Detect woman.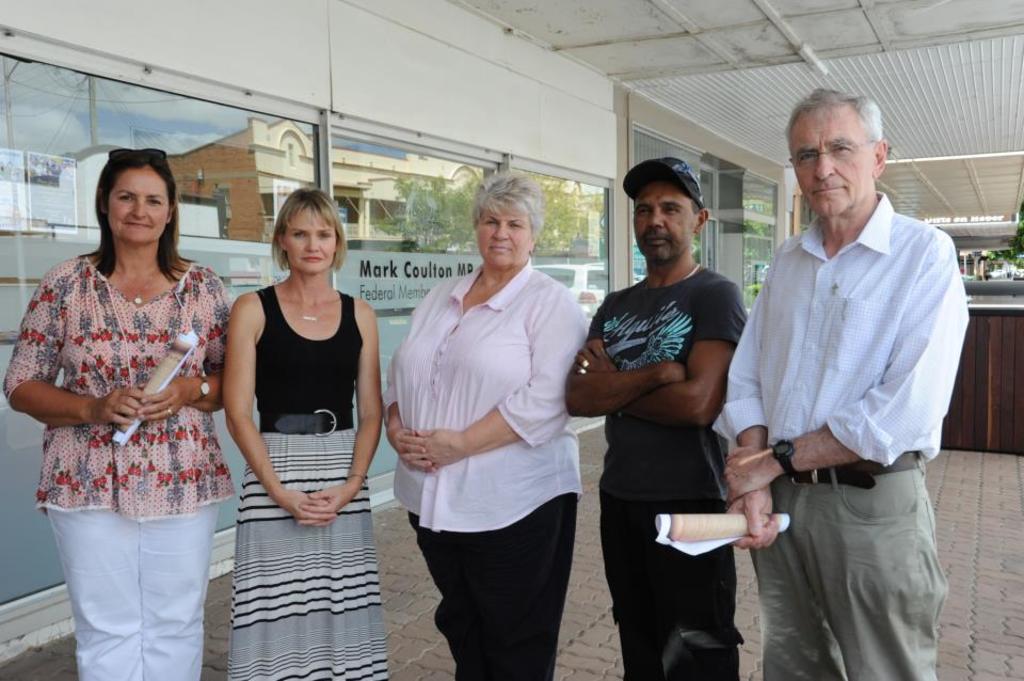
Detected at left=382, top=170, right=592, bottom=680.
